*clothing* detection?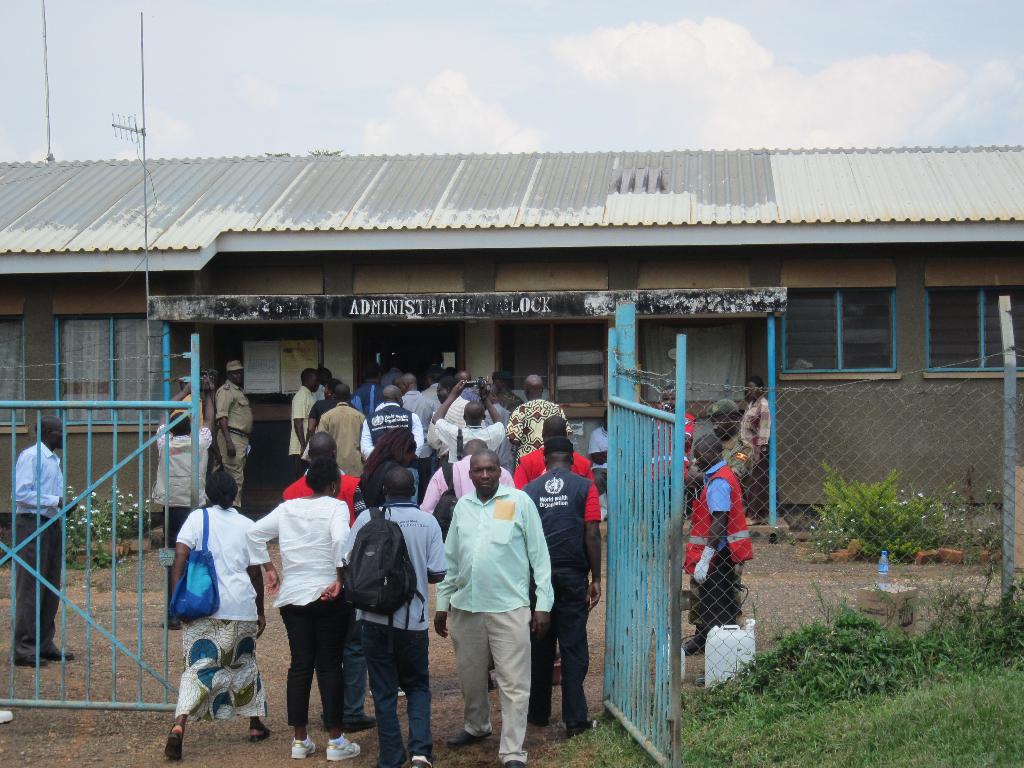
box=[716, 429, 746, 487]
